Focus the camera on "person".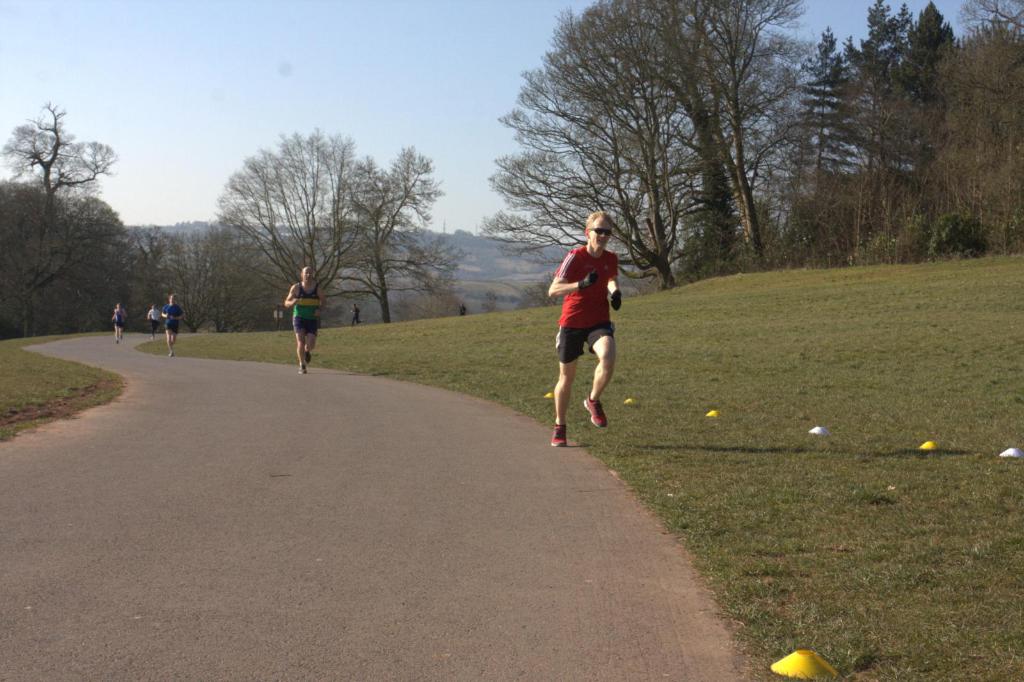
Focus region: 550 211 624 451.
